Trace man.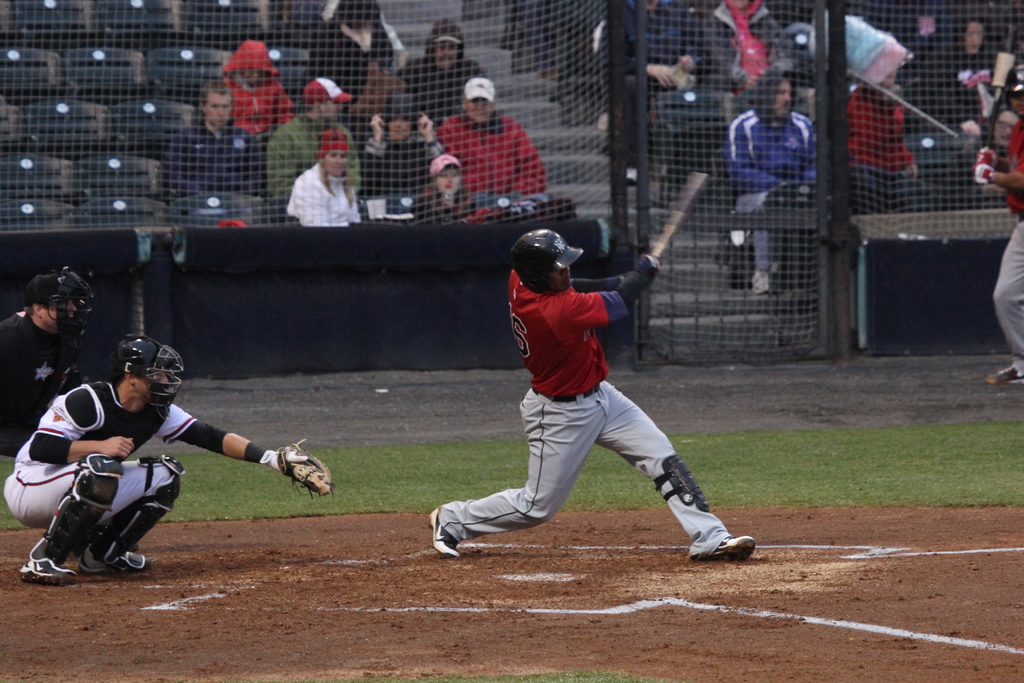
Traced to 0 267 111 463.
